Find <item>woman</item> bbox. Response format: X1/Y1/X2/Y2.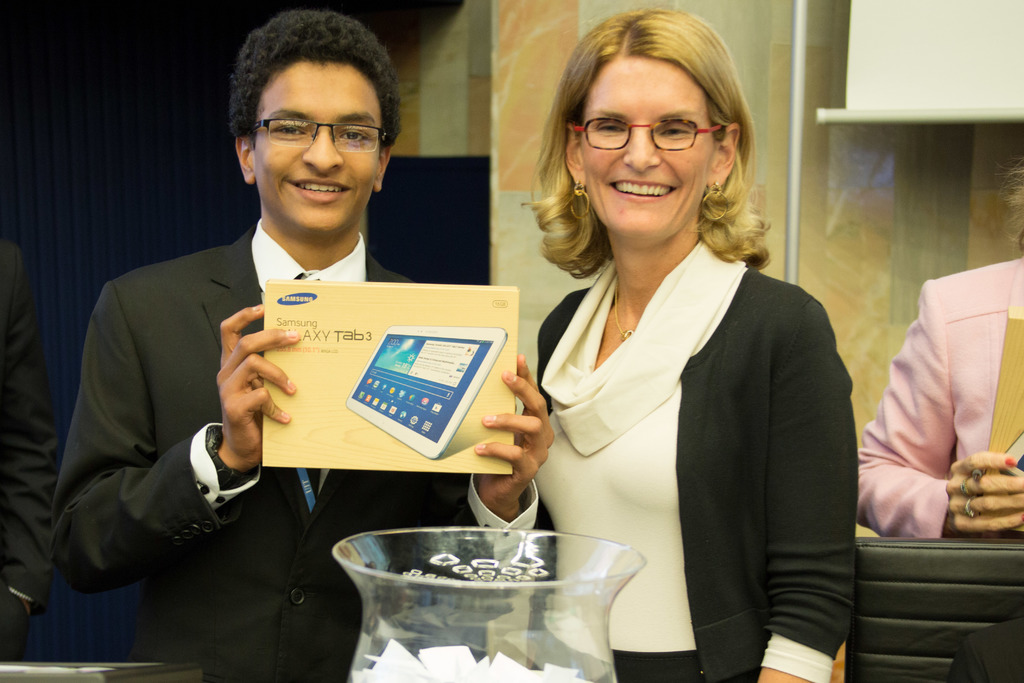
488/51/878/667.
